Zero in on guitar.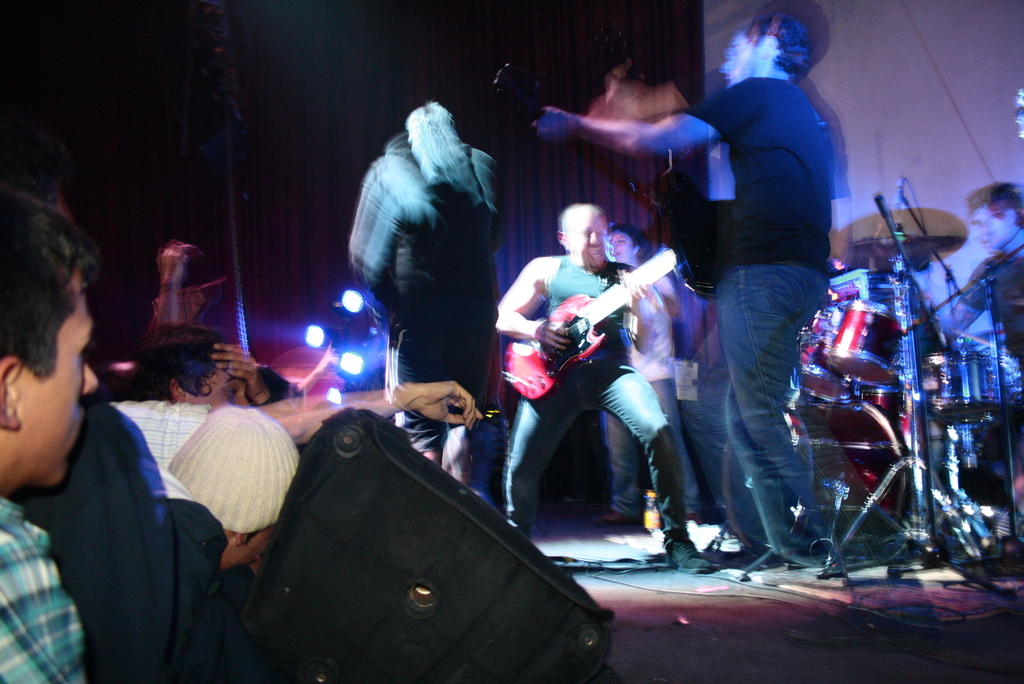
Zeroed in: 496 245 683 397.
